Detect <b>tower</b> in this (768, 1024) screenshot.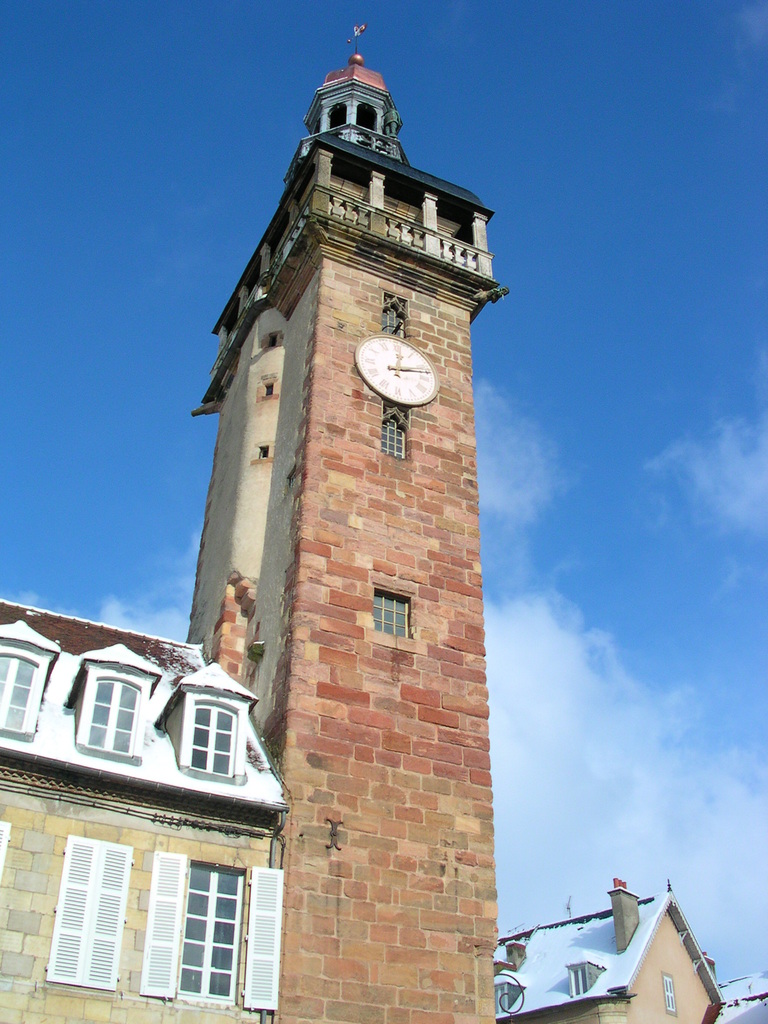
Detection: pyautogui.locateOnScreen(170, 35, 518, 797).
